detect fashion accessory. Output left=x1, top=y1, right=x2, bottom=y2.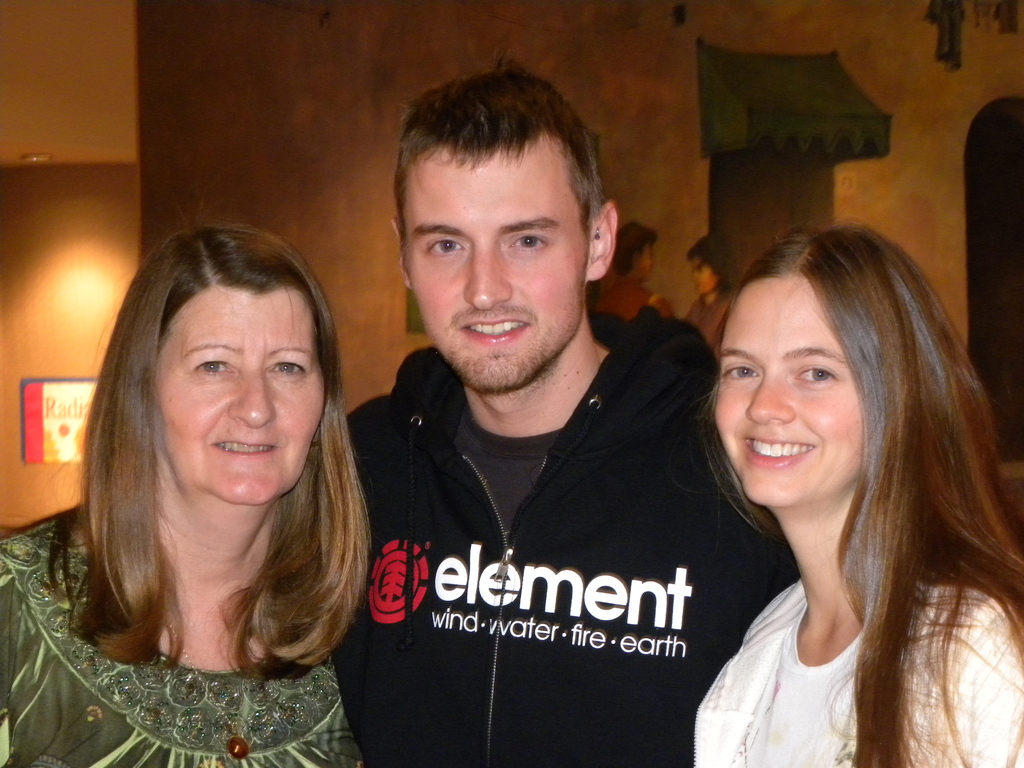
left=126, top=553, right=272, bottom=766.
